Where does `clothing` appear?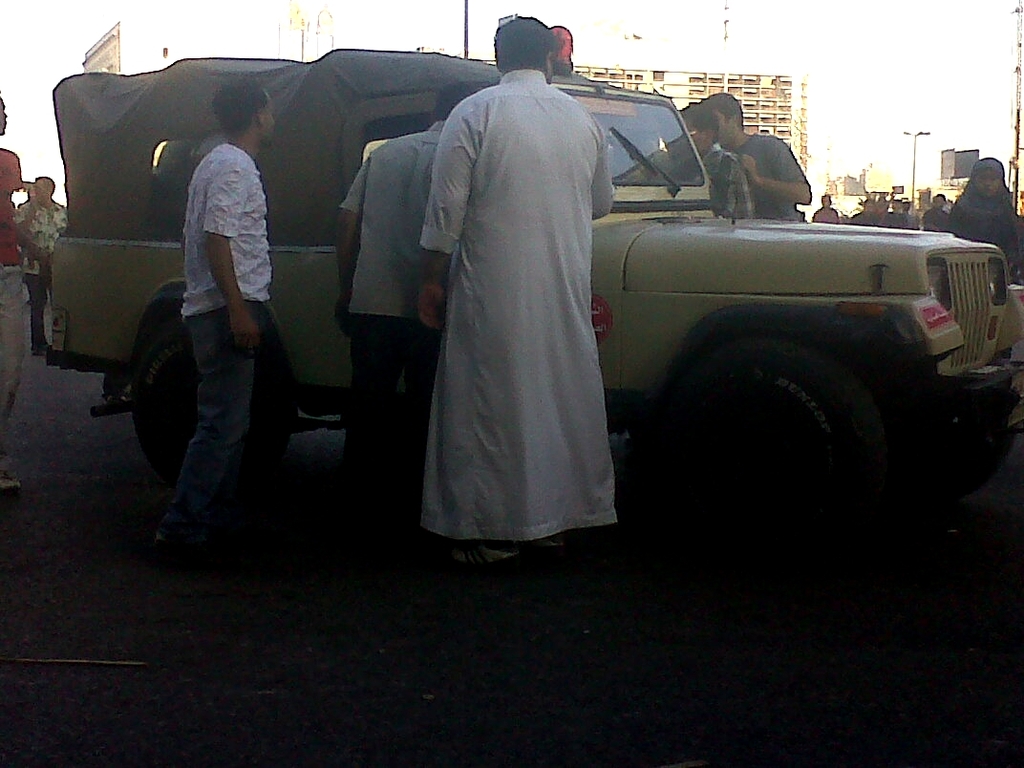
Appears at region(706, 143, 754, 220).
